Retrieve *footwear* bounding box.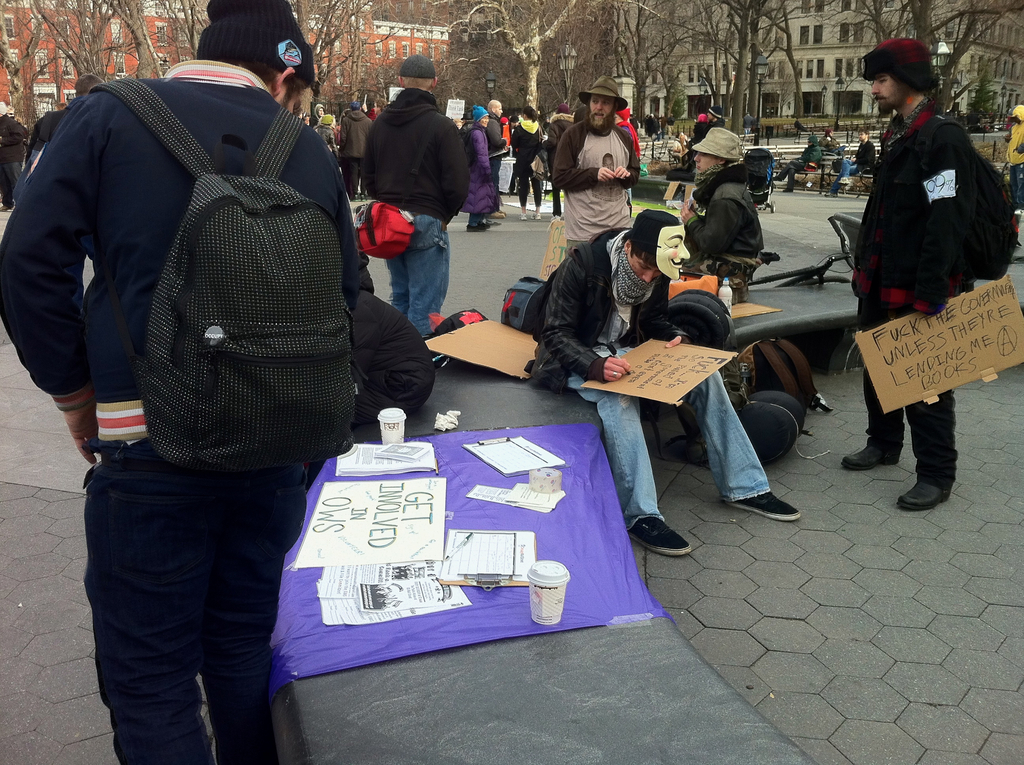
Bounding box: <region>630, 514, 687, 557</region>.
